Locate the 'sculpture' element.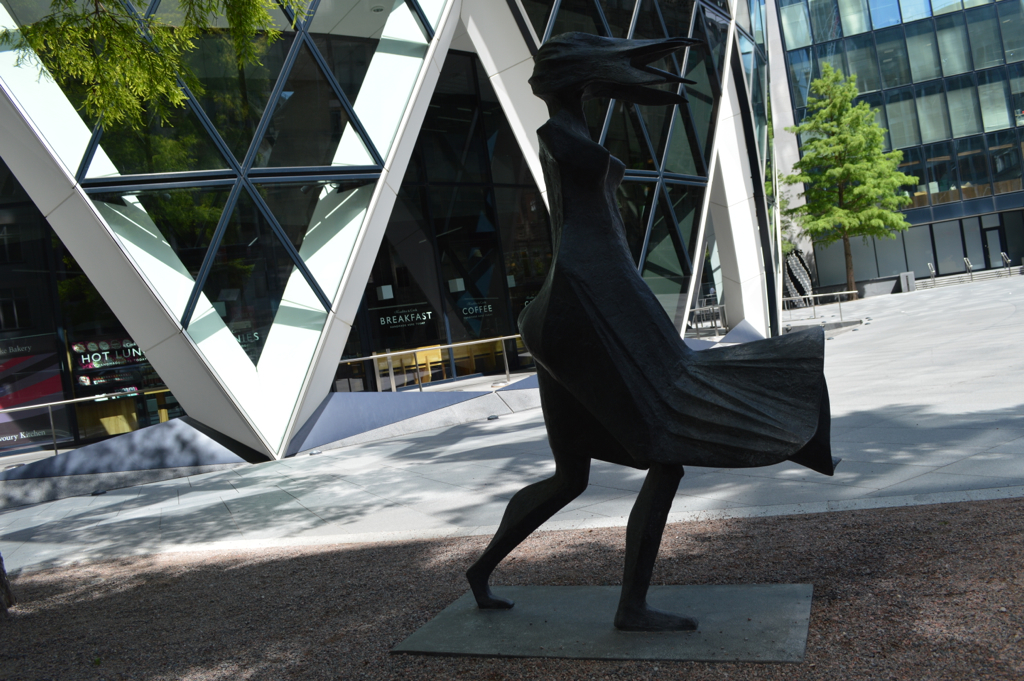
Element bbox: [435, 17, 858, 640].
